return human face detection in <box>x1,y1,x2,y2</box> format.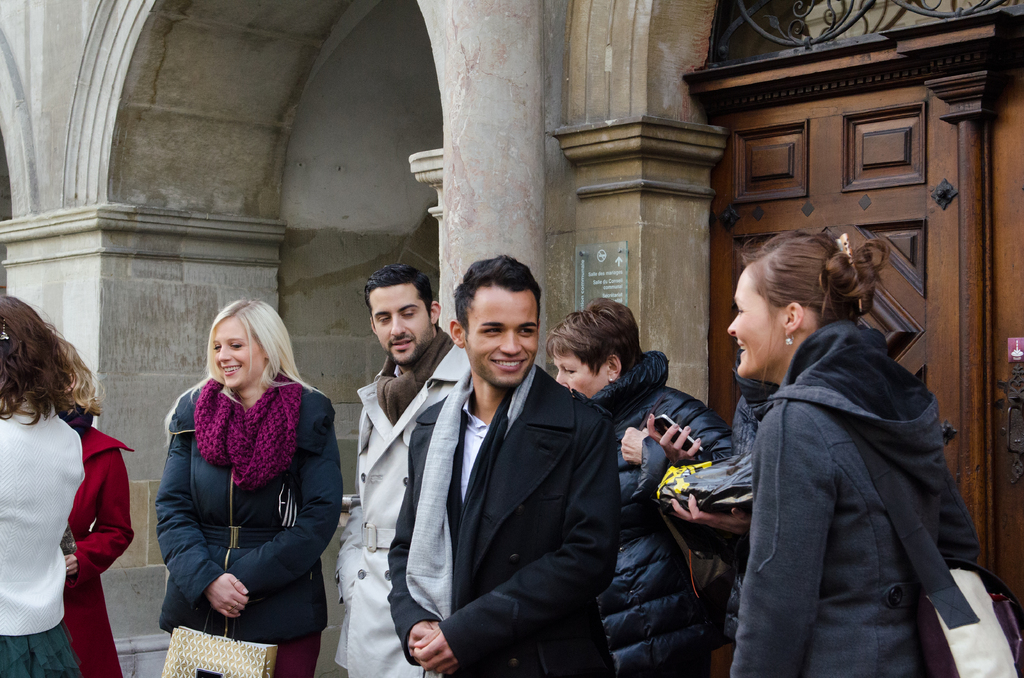
<box>370,281,426,361</box>.
